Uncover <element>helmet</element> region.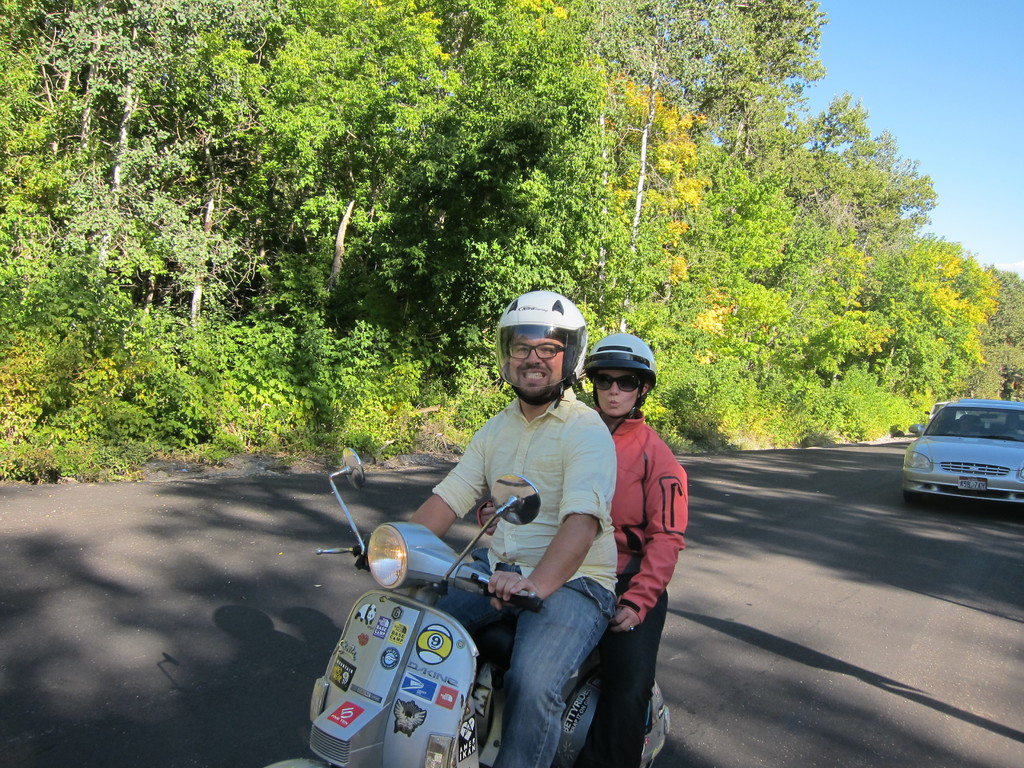
Uncovered: {"left": 592, "top": 339, "right": 666, "bottom": 430}.
